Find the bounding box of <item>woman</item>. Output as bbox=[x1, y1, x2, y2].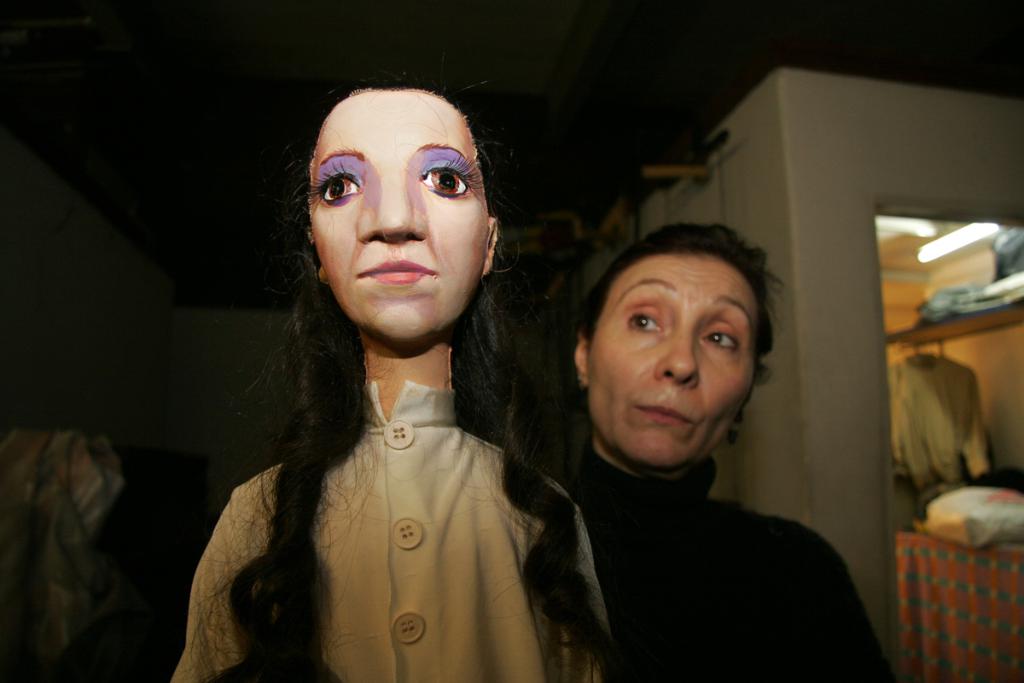
bbox=[546, 219, 899, 682].
